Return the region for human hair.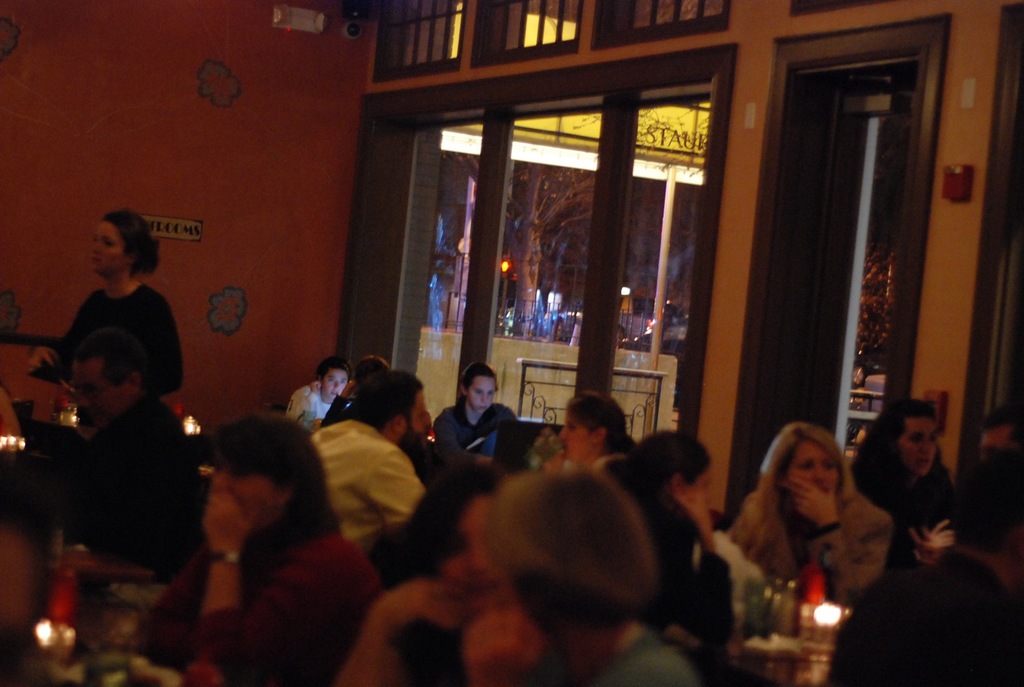
box(754, 419, 855, 539).
